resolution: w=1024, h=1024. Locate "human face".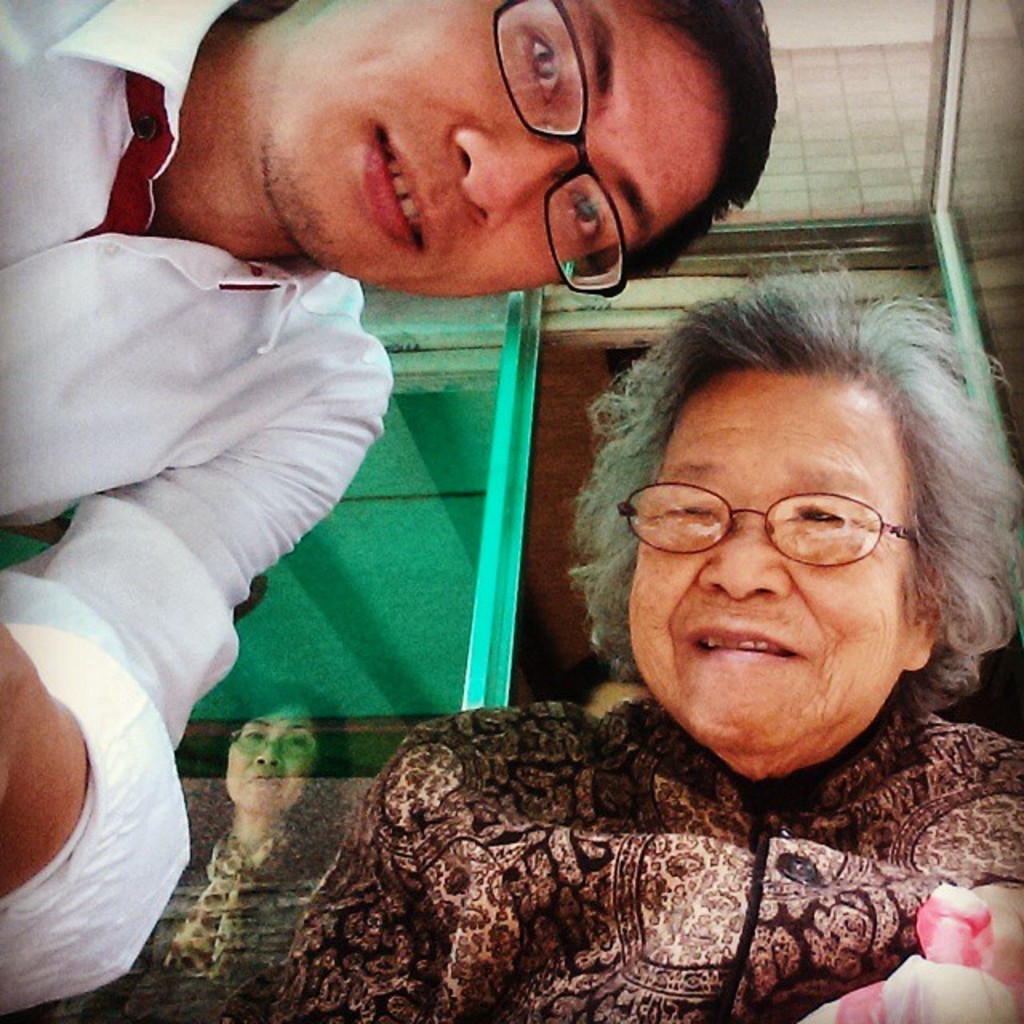
bbox=(267, 0, 738, 299).
